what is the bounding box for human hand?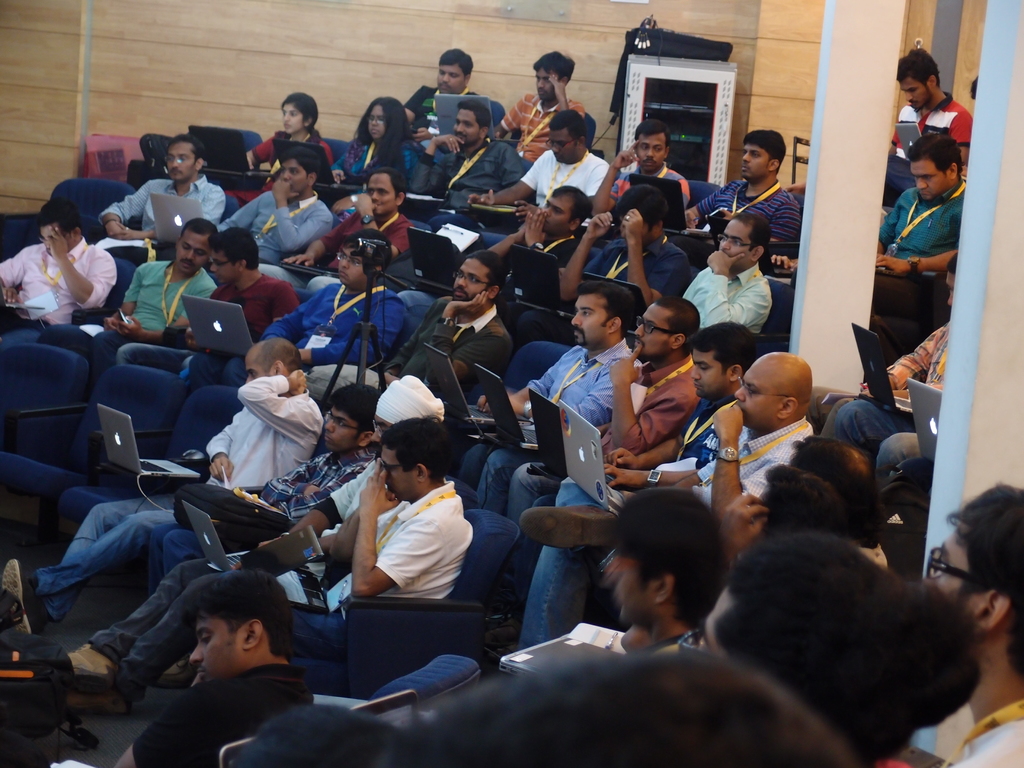
box(510, 199, 540, 219).
